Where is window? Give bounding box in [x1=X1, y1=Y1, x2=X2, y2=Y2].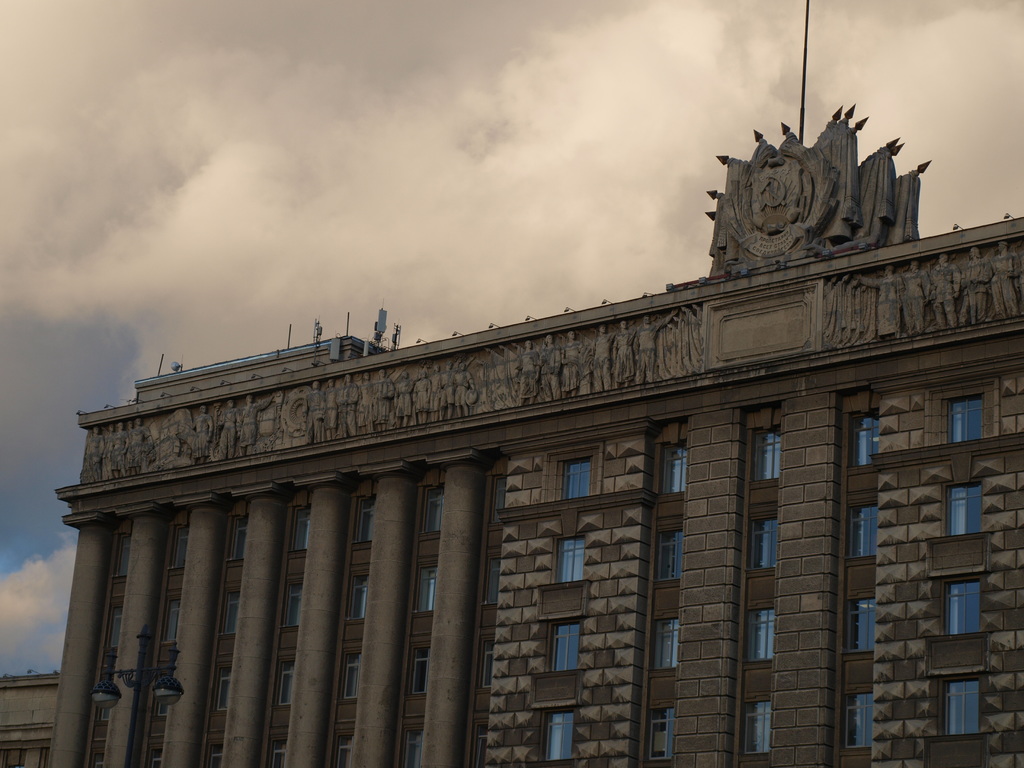
[x1=553, y1=539, x2=586, y2=585].
